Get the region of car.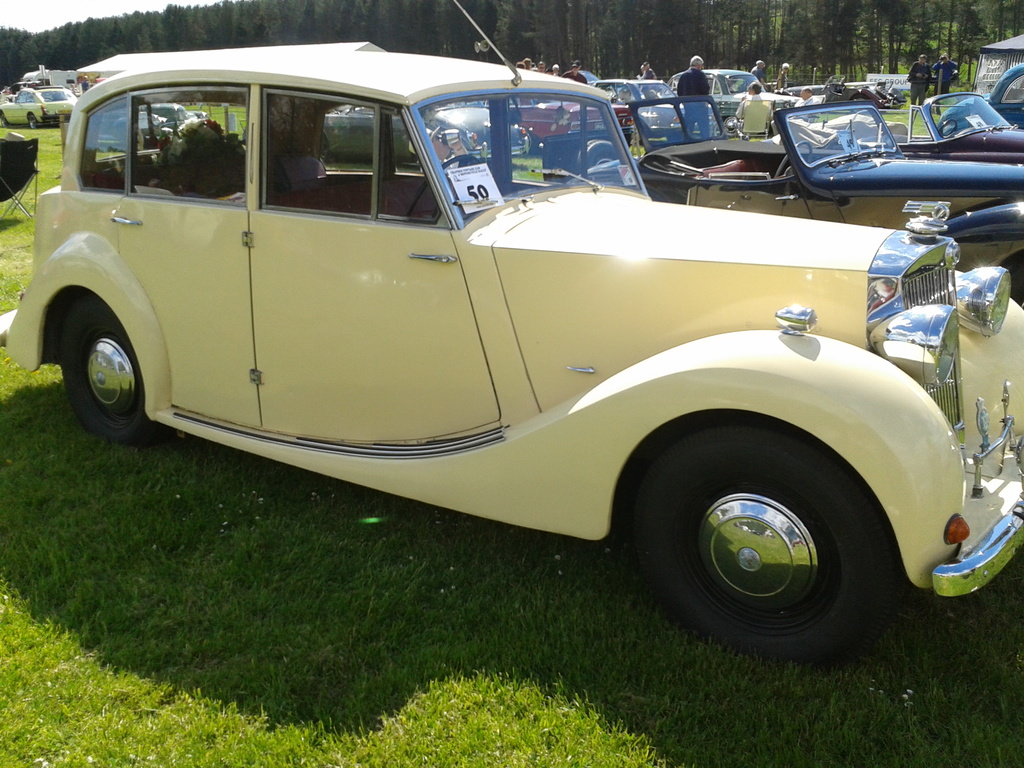
BBox(883, 92, 1023, 171).
